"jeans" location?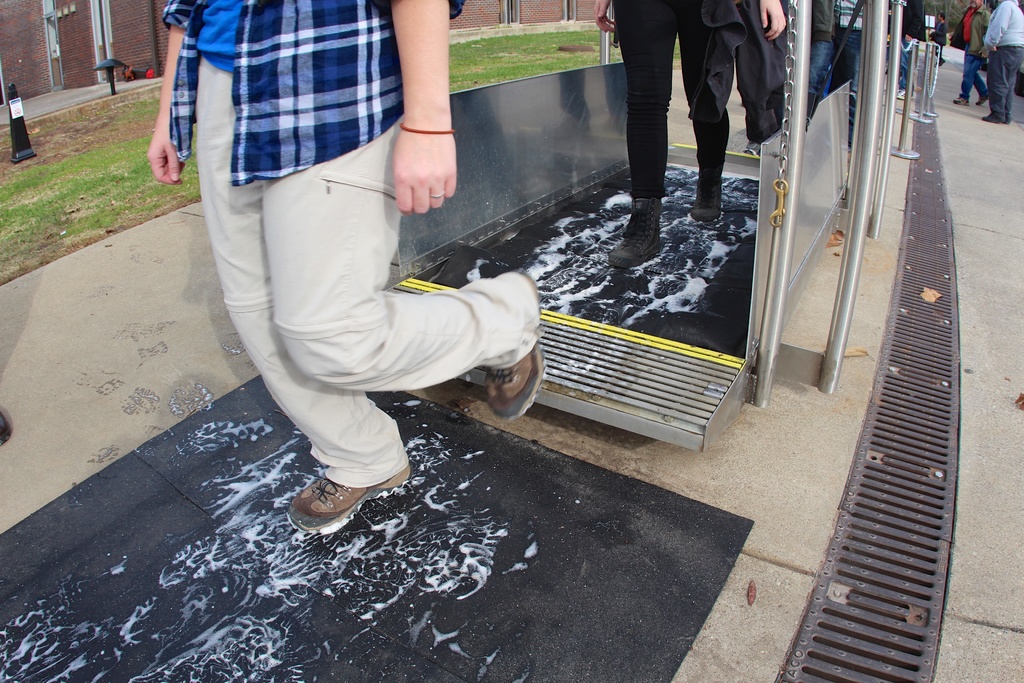
[left=959, top=51, right=987, bottom=95]
